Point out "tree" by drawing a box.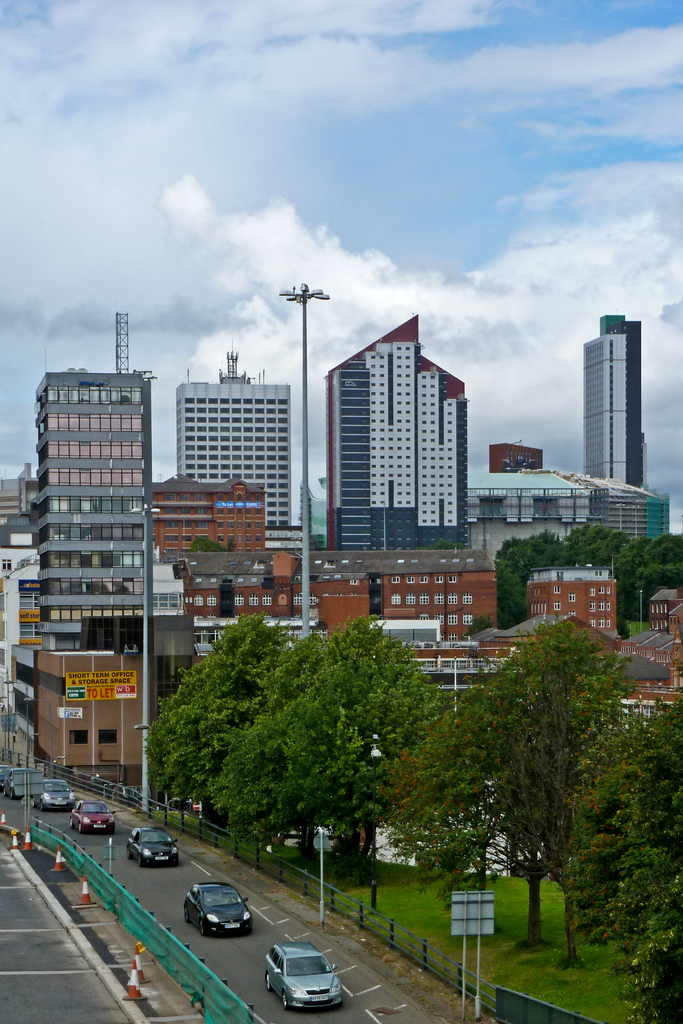
detection(183, 536, 227, 552).
